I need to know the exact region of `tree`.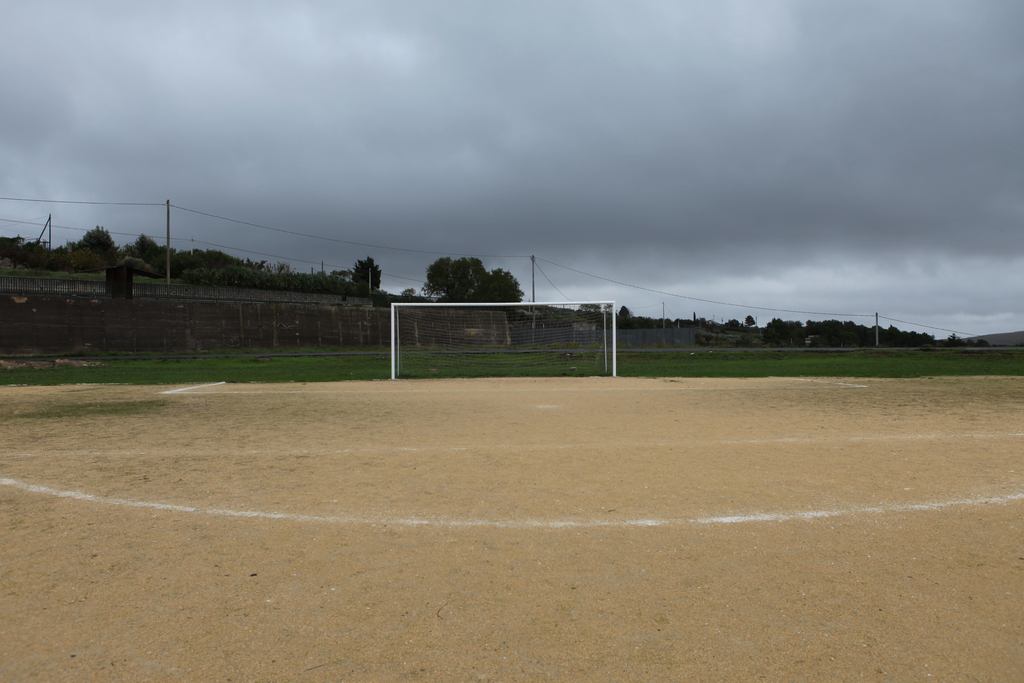
Region: x1=73, y1=220, x2=125, y2=266.
